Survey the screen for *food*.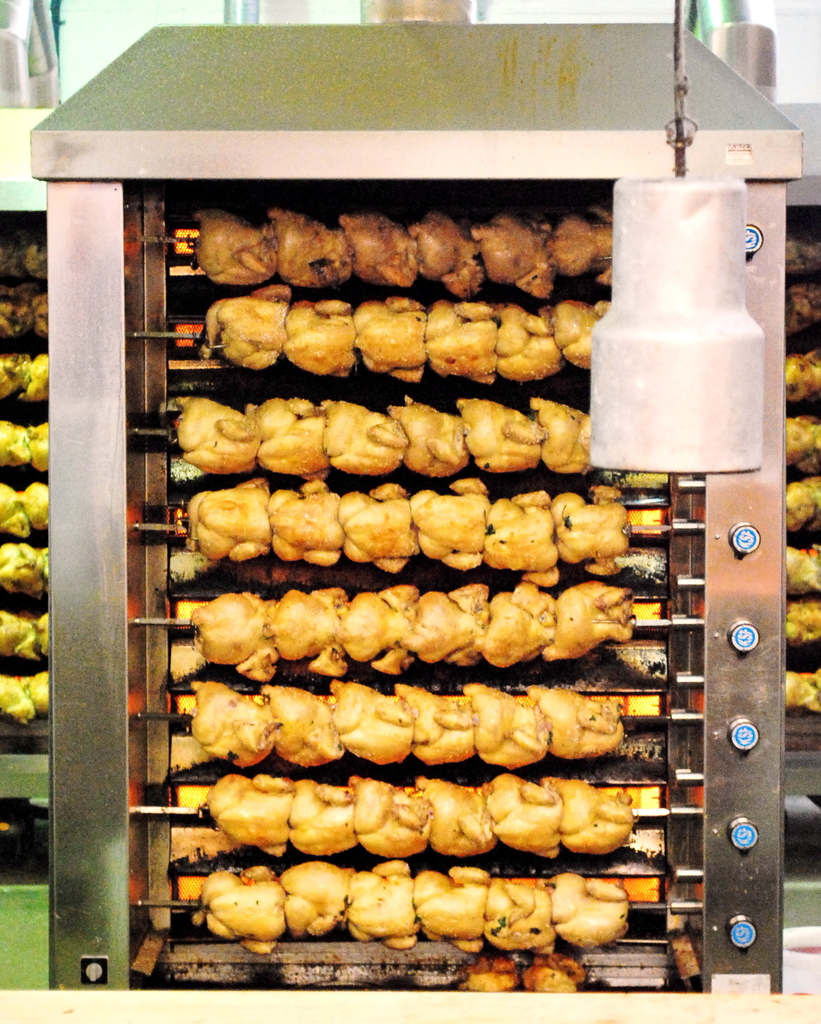
Survey found: bbox=[484, 765, 564, 860].
